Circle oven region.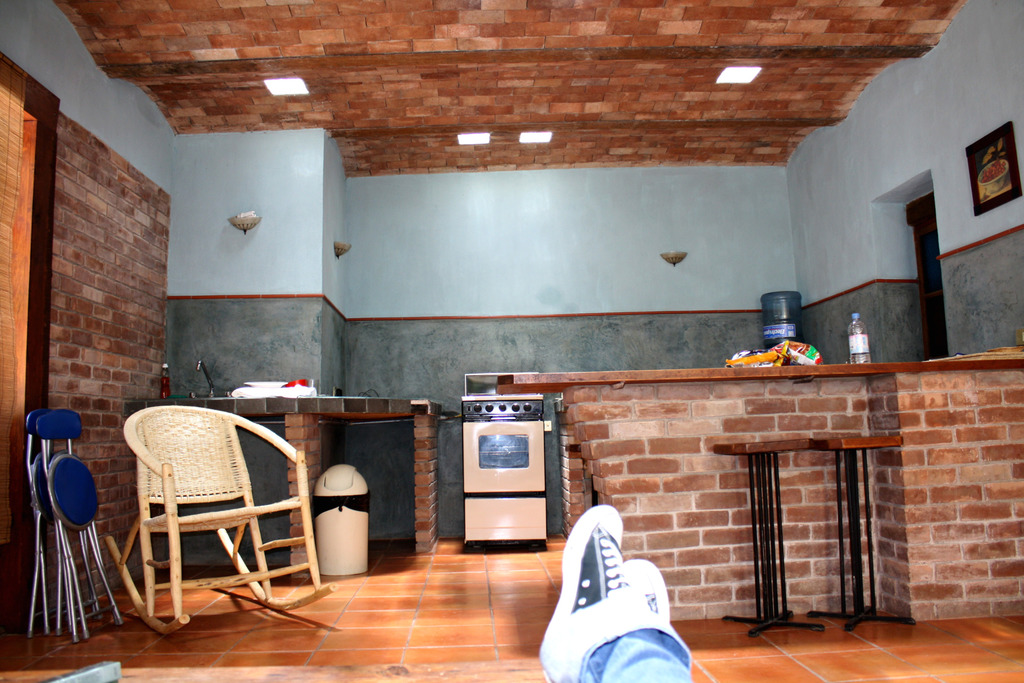
Region: crop(456, 394, 547, 495).
